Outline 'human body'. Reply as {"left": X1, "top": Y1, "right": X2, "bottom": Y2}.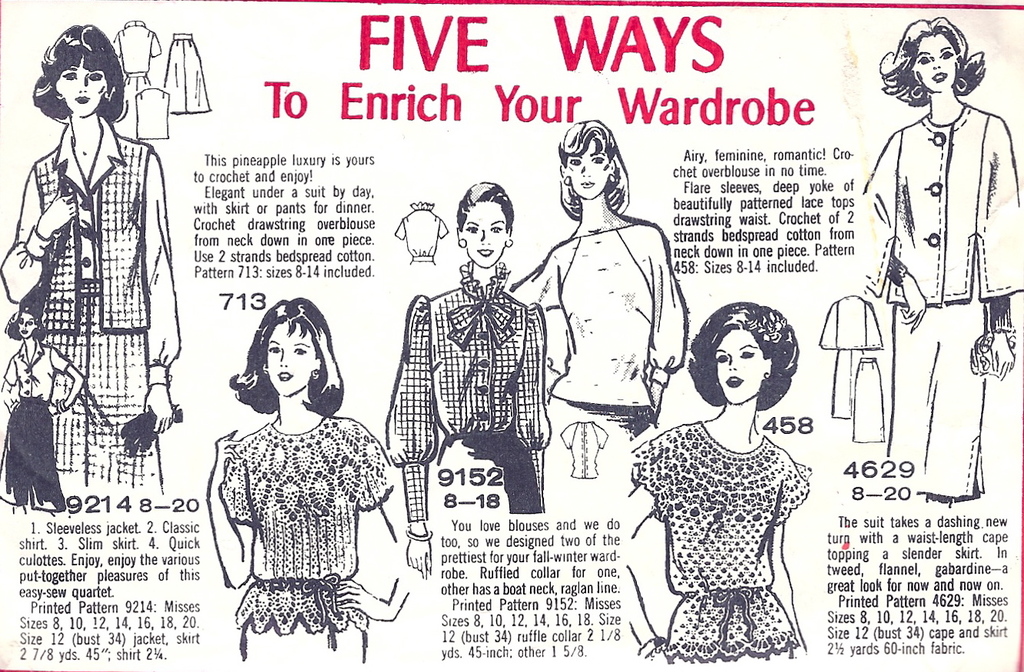
{"left": 0, "top": 304, "right": 84, "bottom": 515}.
